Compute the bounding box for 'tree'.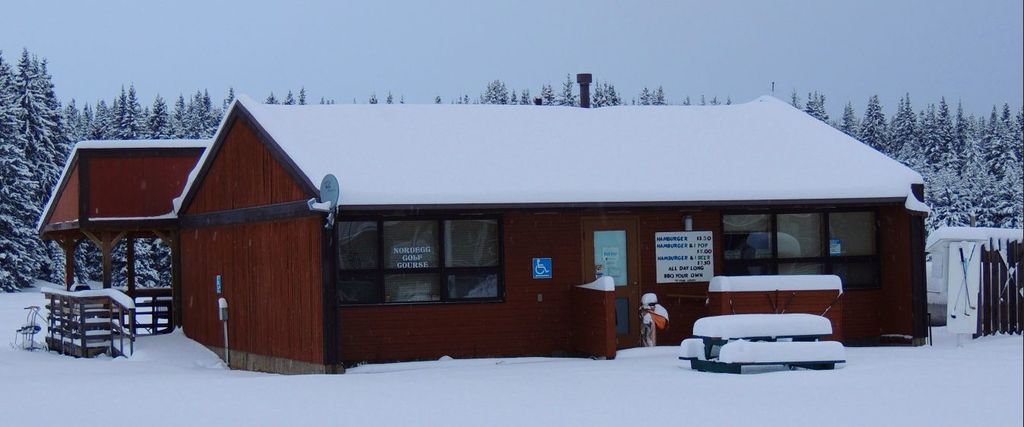
[927, 99, 958, 139].
